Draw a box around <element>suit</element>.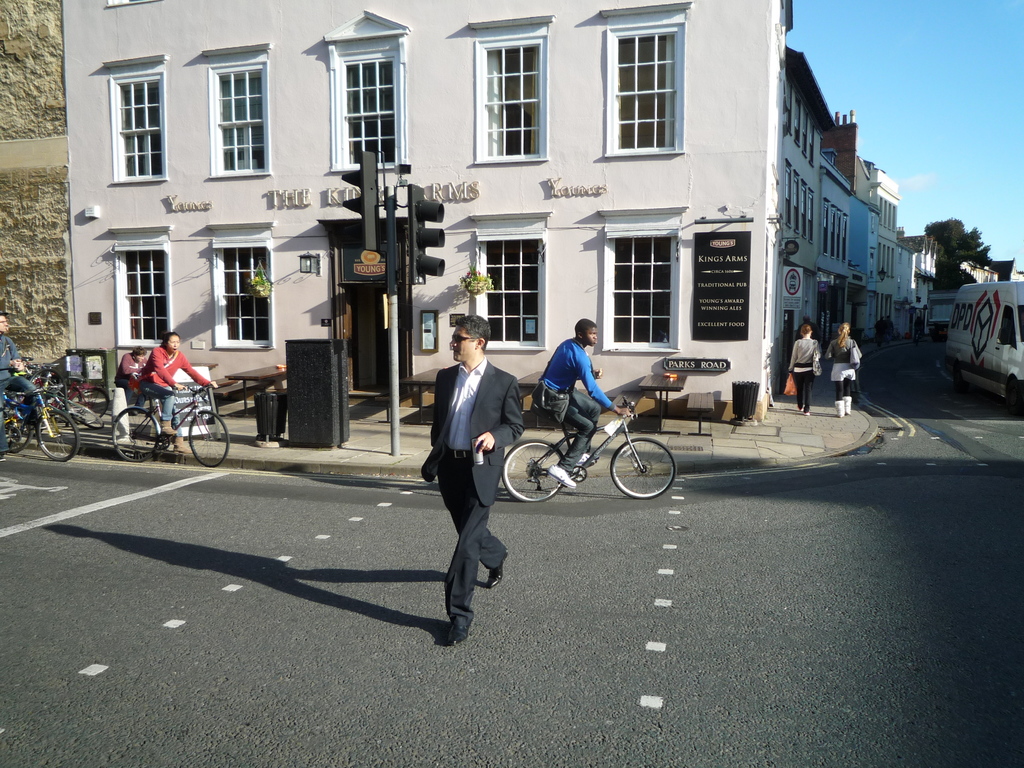
l=426, t=307, r=518, b=634.
